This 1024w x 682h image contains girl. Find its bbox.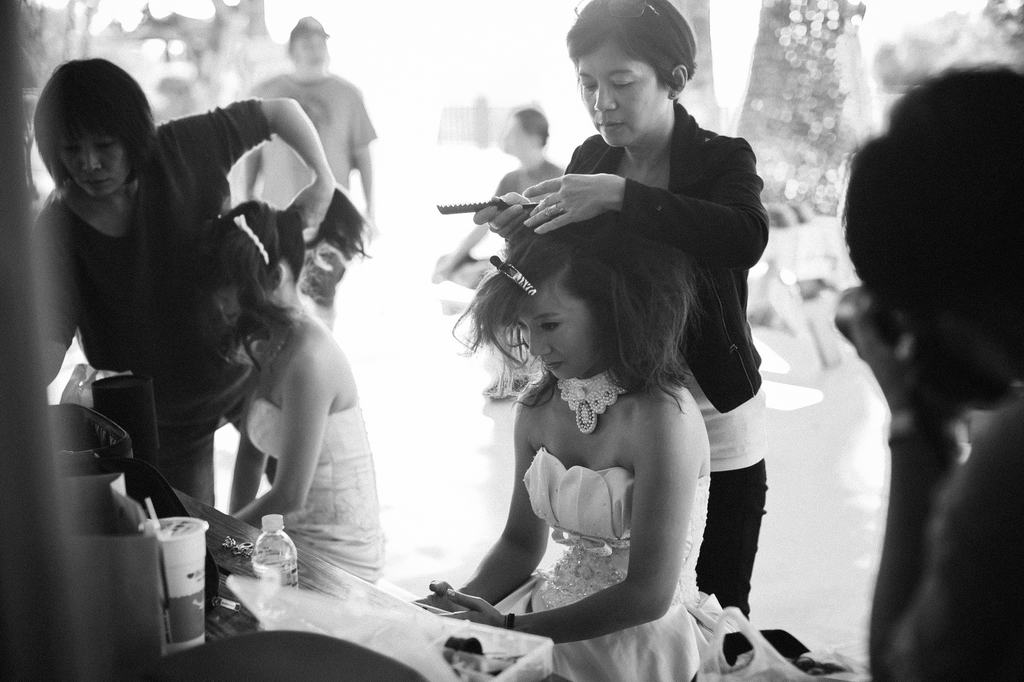
box=[408, 212, 732, 681].
